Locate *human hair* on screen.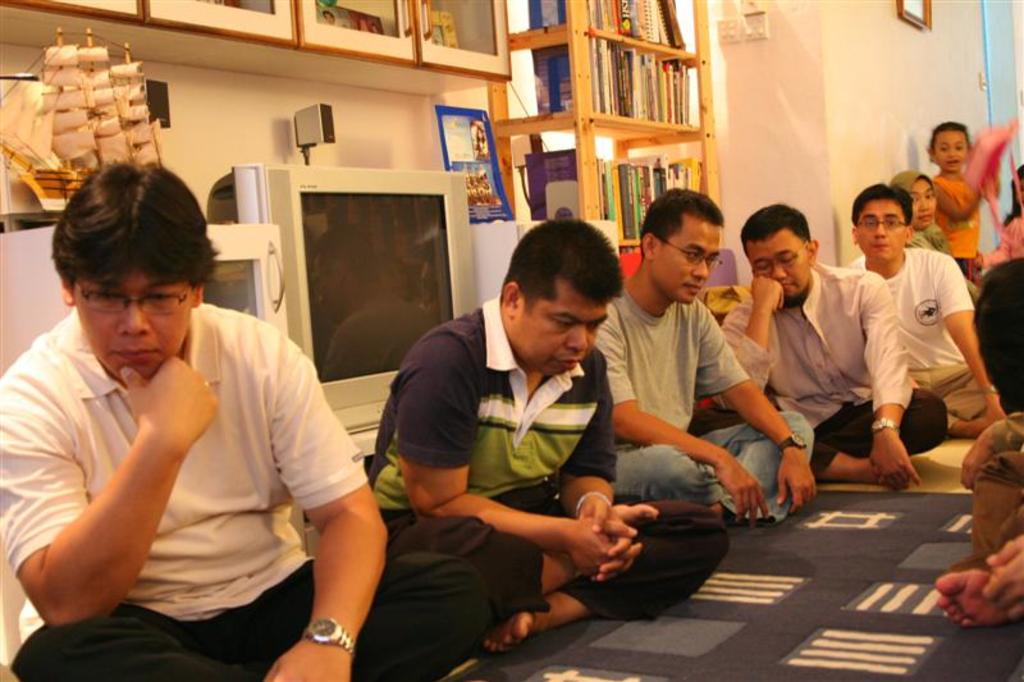
On screen at (502, 218, 625, 320).
